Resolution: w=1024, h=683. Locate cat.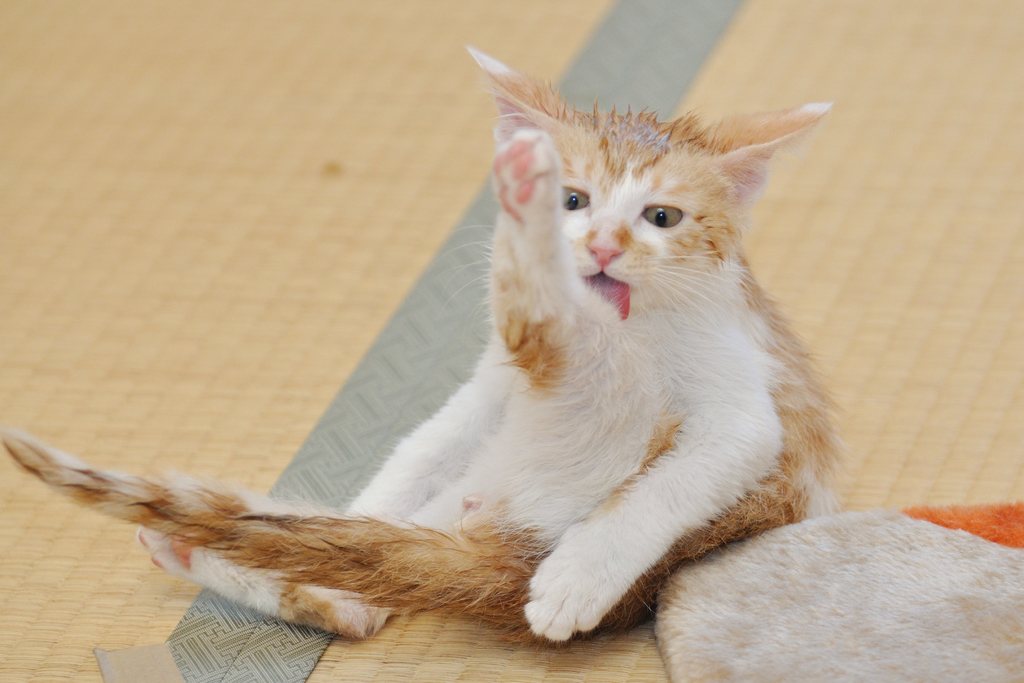
0/43/835/655.
